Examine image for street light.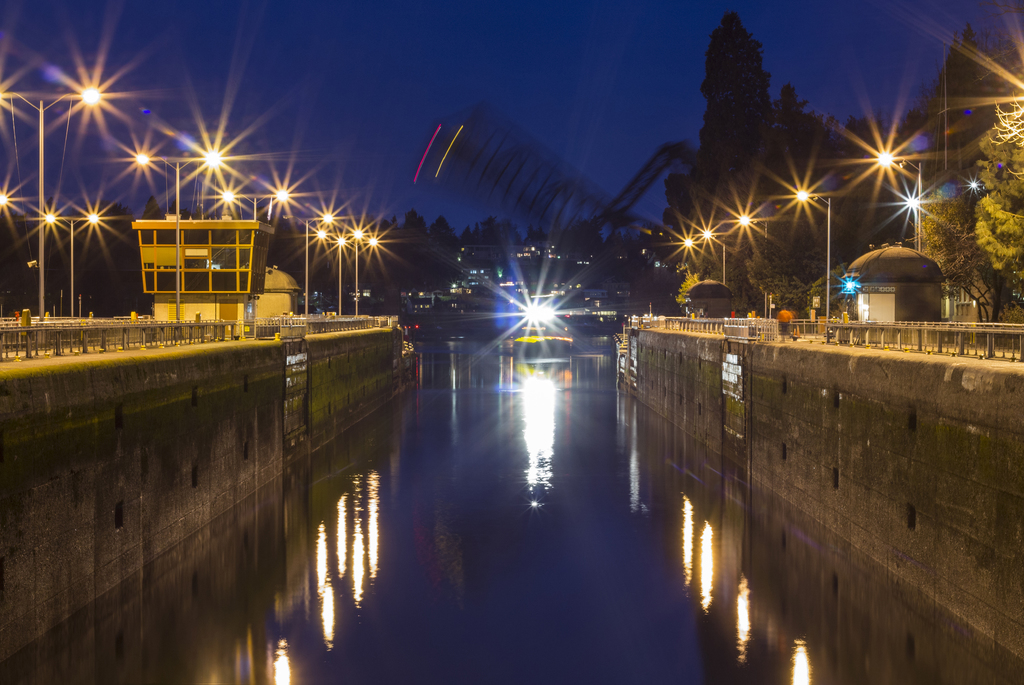
Examination result: Rect(46, 209, 105, 317).
